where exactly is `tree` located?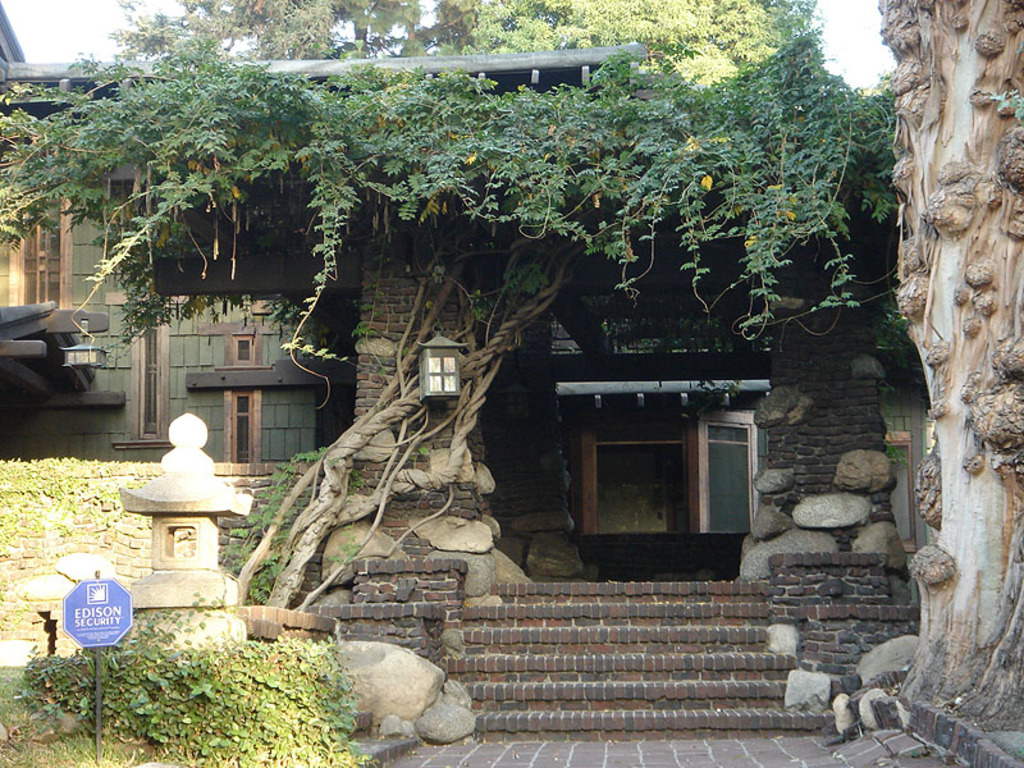
Its bounding box is (876,0,1023,732).
